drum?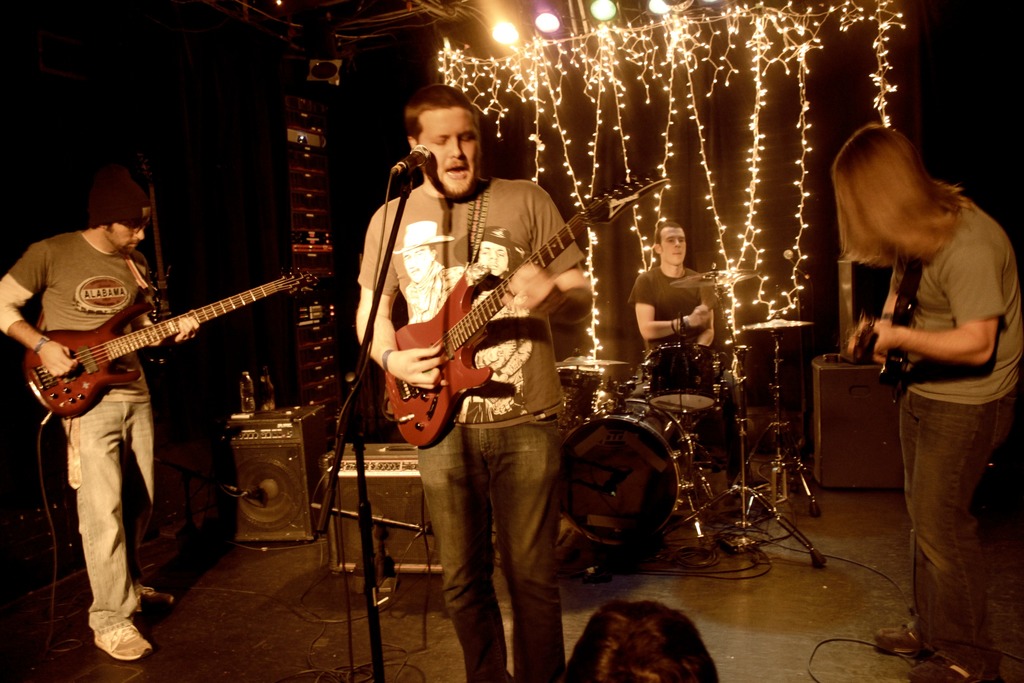
bbox(643, 343, 720, 413)
